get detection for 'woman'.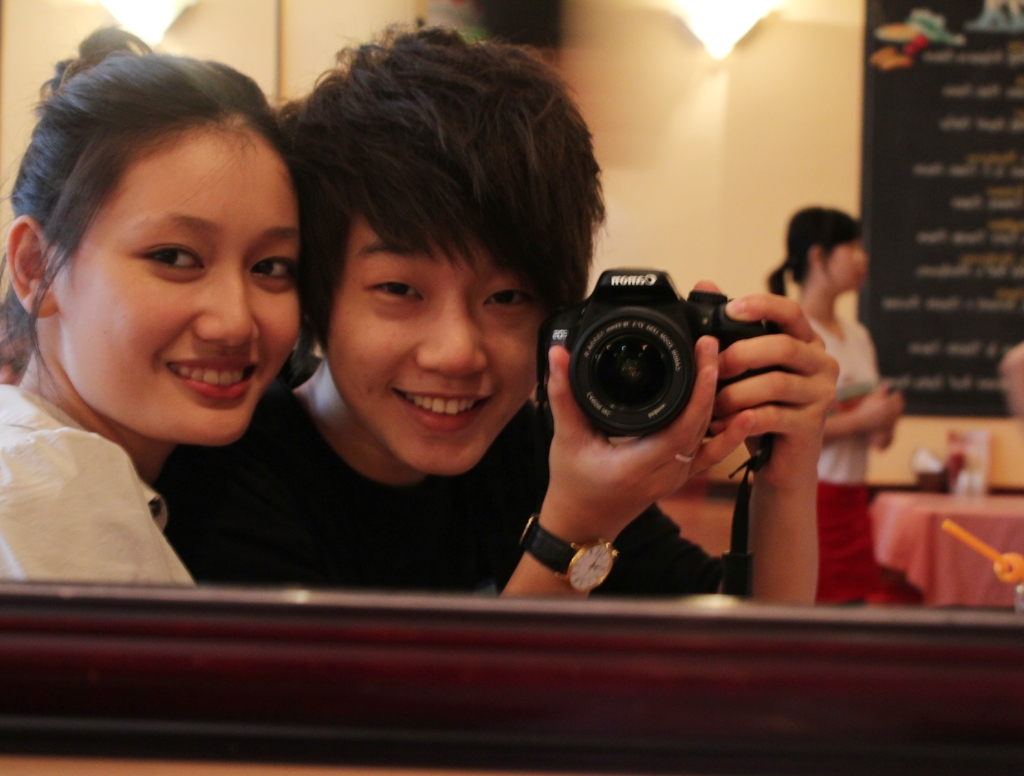
Detection: [0,50,360,605].
